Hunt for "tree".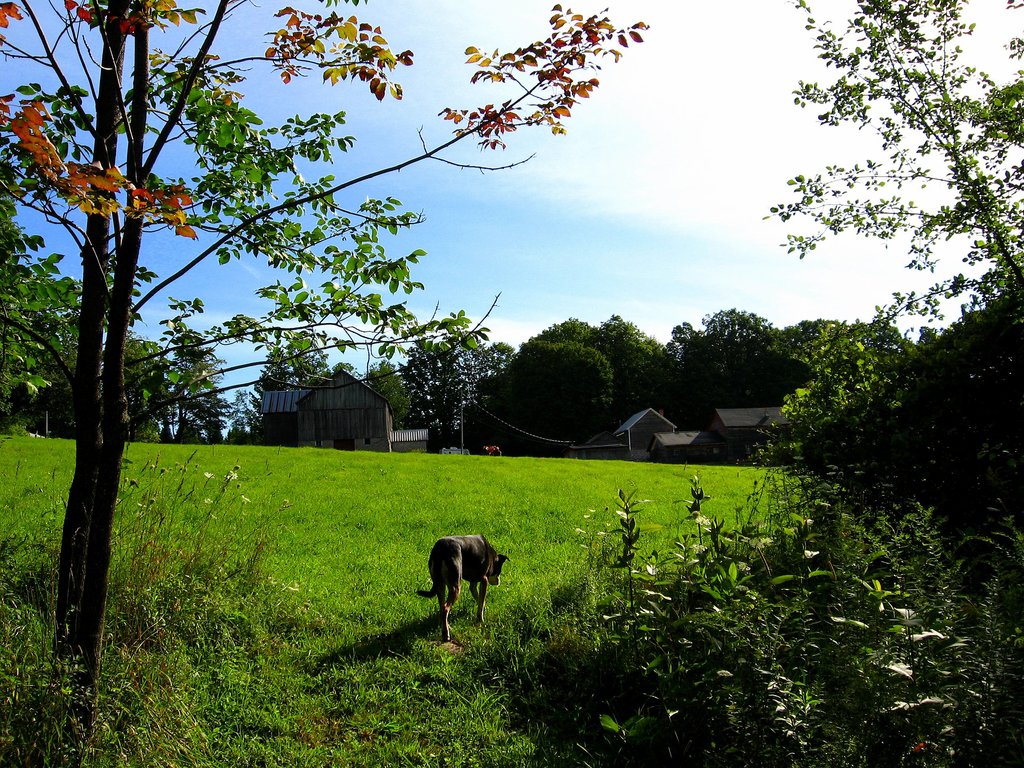
Hunted down at pyautogui.locateOnScreen(127, 335, 236, 440).
